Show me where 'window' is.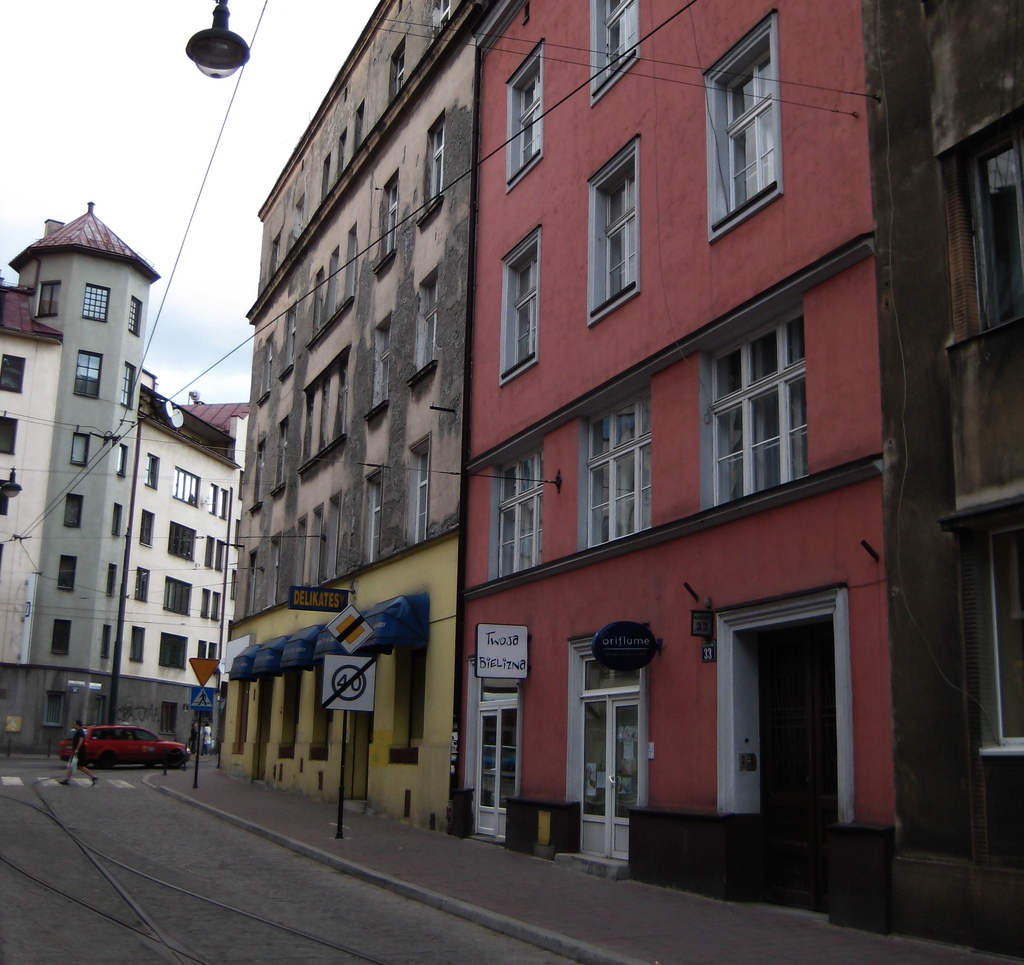
'window' is at select_region(73, 436, 93, 467).
